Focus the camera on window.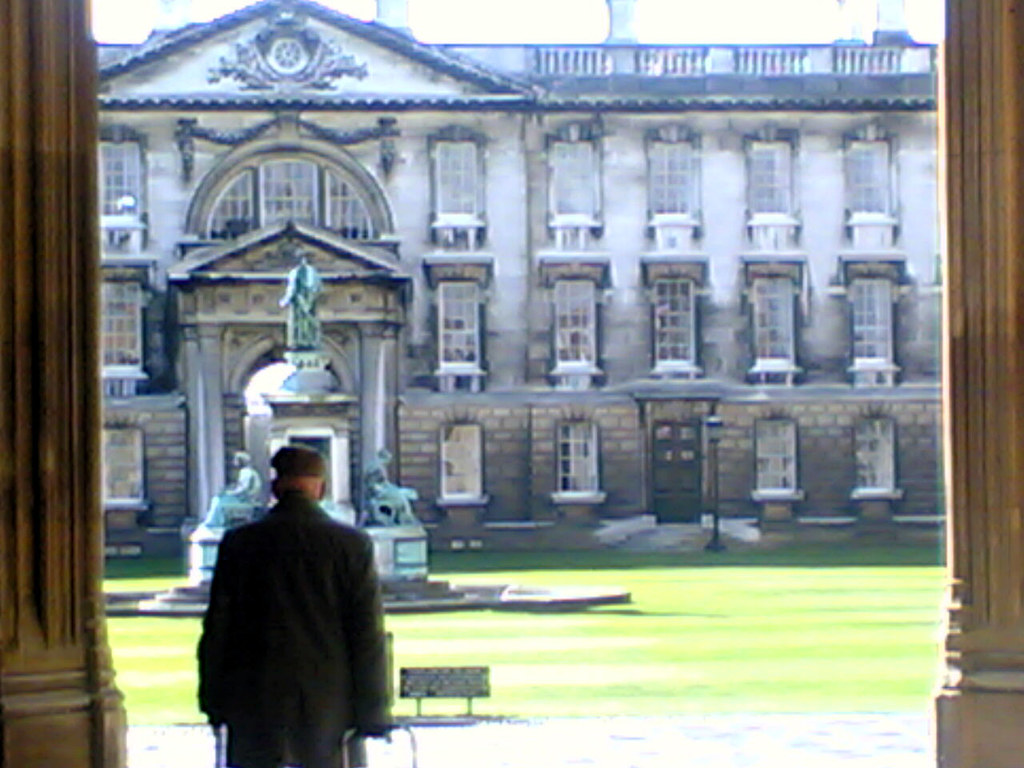
Focus region: 758 414 794 496.
